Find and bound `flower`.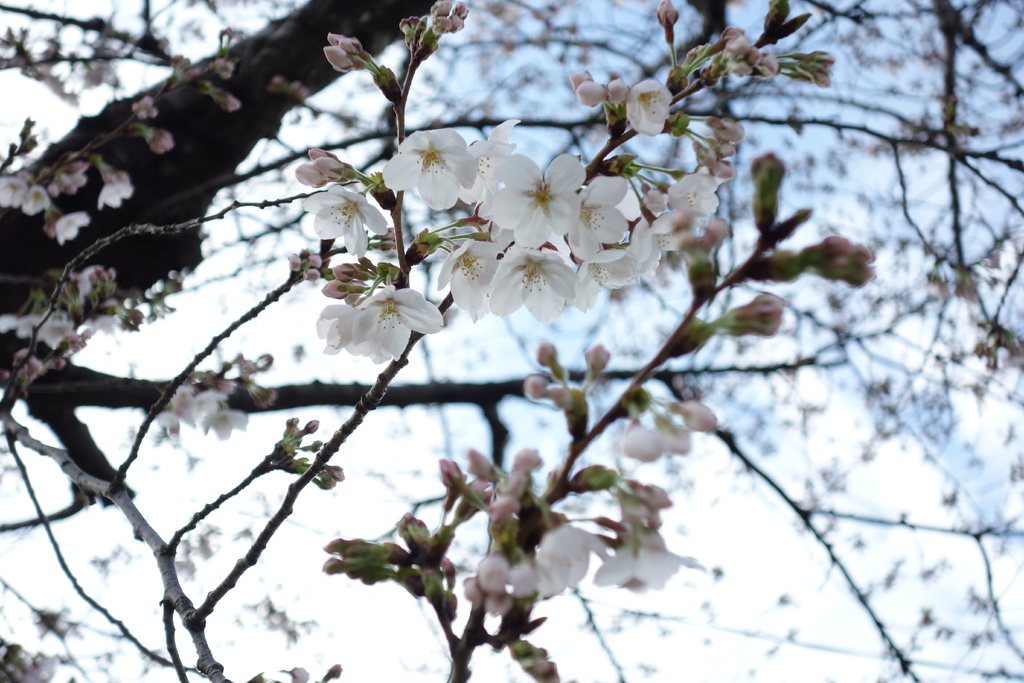
Bound: crop(194, 386, 220, 442).
